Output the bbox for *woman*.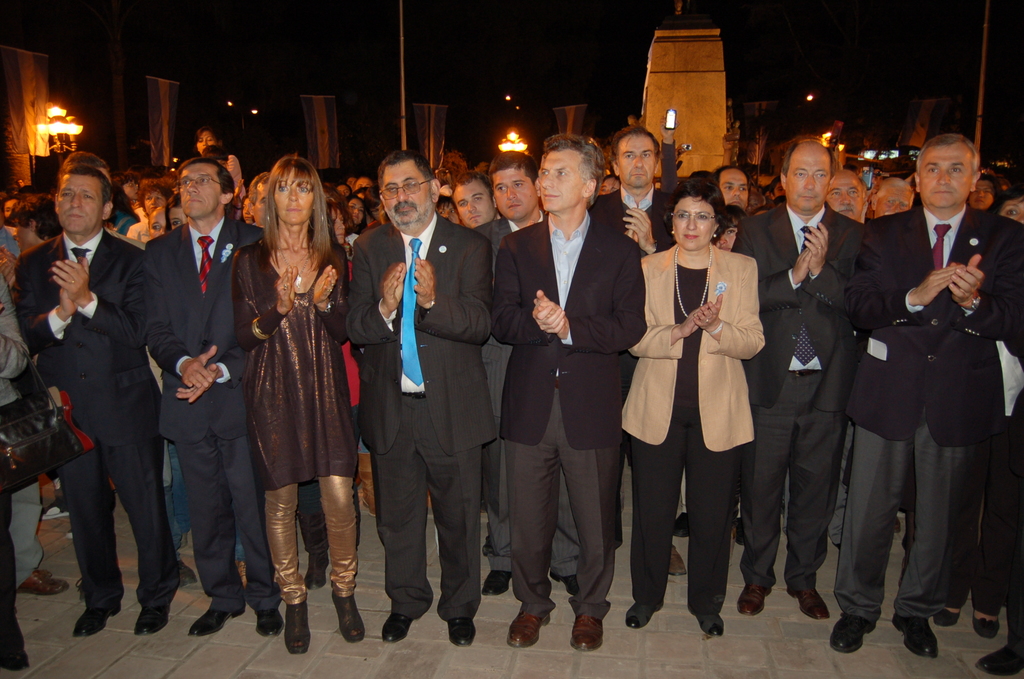
997/188/1023/224.
